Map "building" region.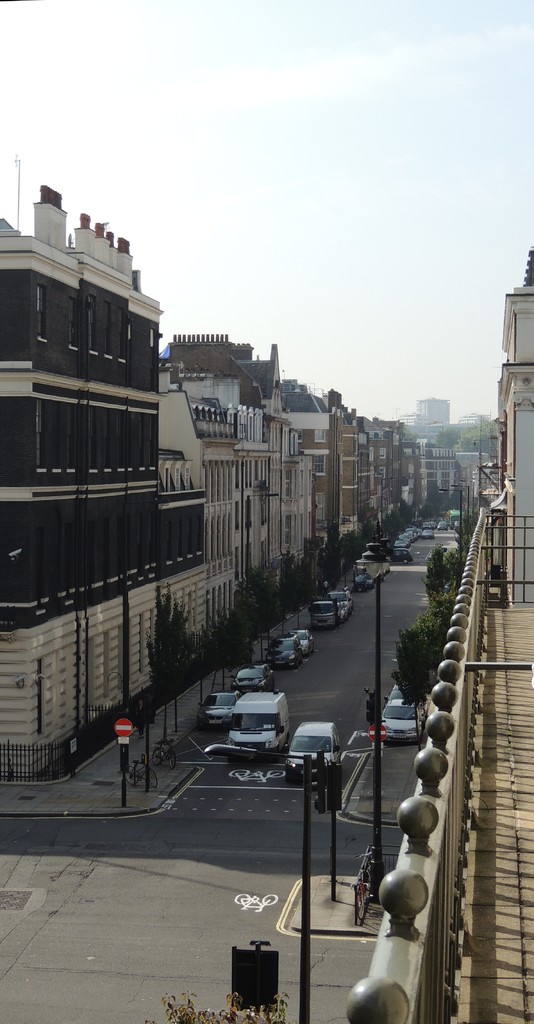
Mapped to select_region(491, 236, 533, 603).
